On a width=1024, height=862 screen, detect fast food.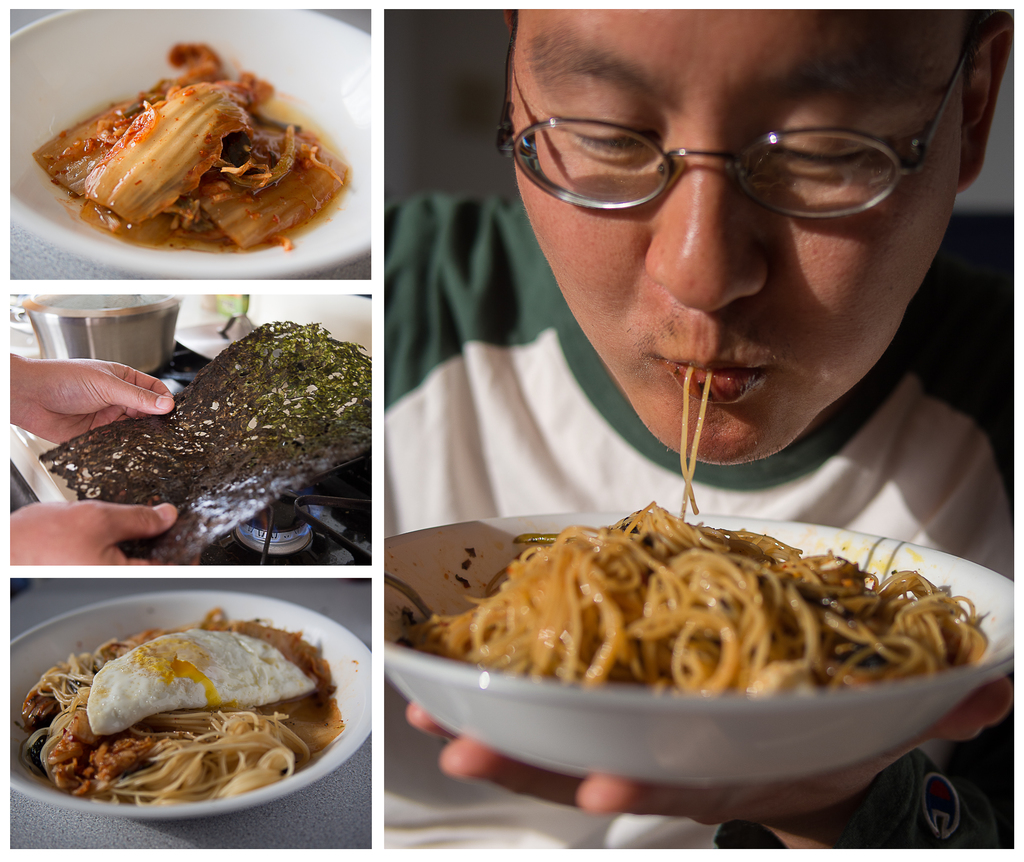
rect(41, 319, 374, 564).
